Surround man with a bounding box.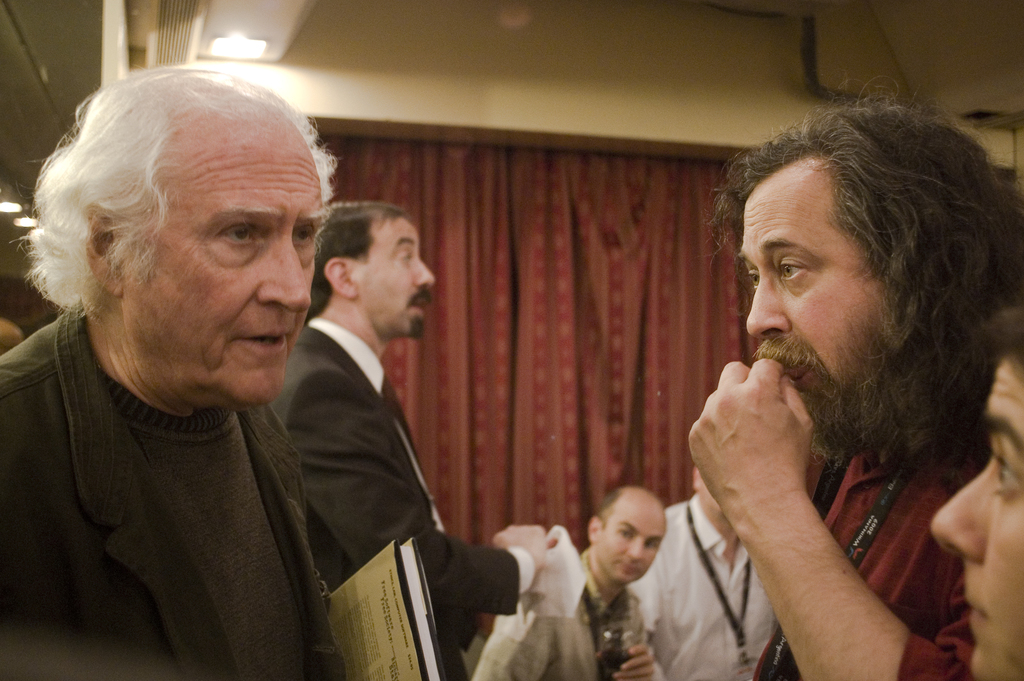
BBox(262, 199, 551, 680).
